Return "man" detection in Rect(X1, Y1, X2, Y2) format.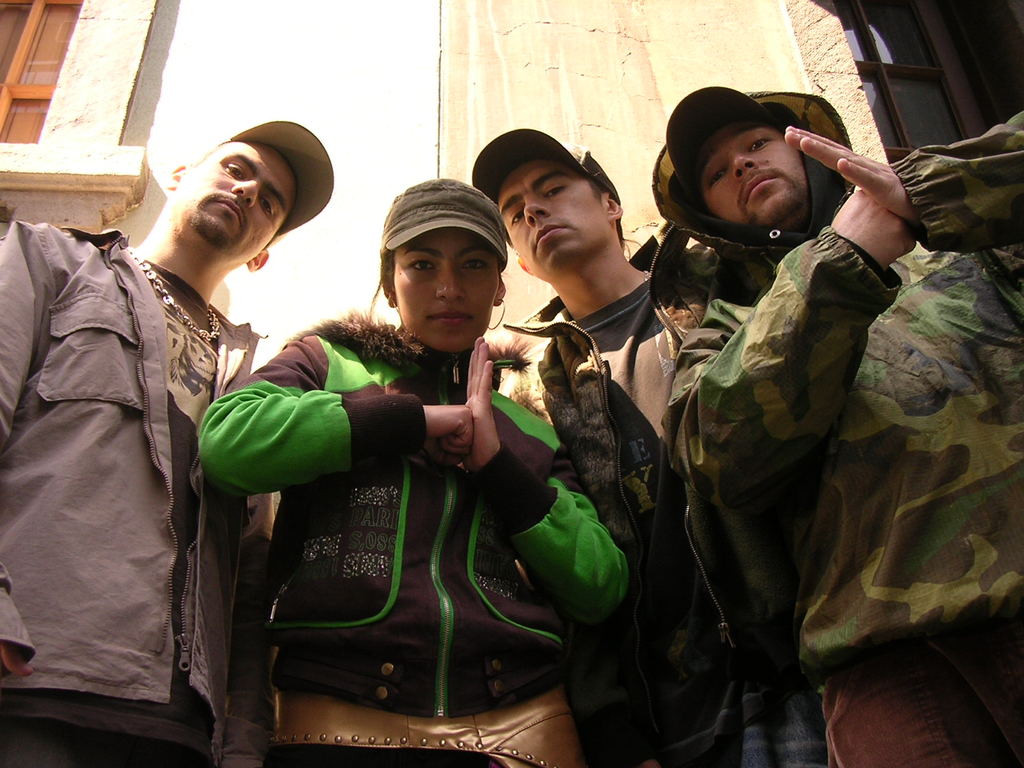
Rect(6, 120, 310, 758).
